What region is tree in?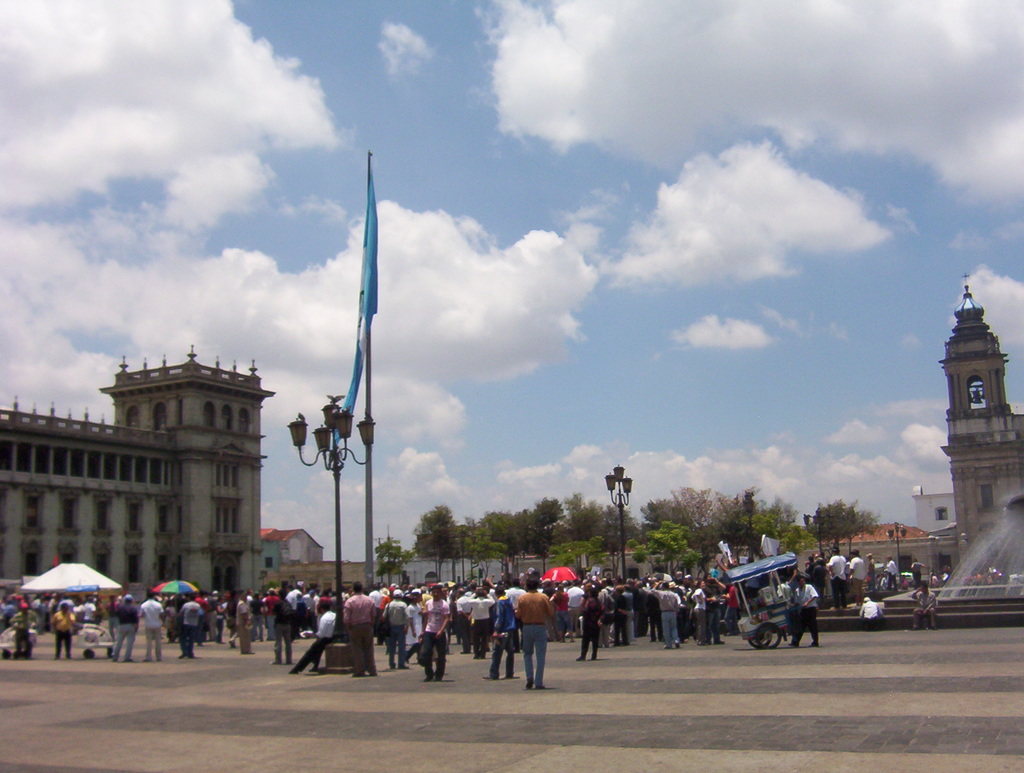
region(408, 498, 469, 567).
